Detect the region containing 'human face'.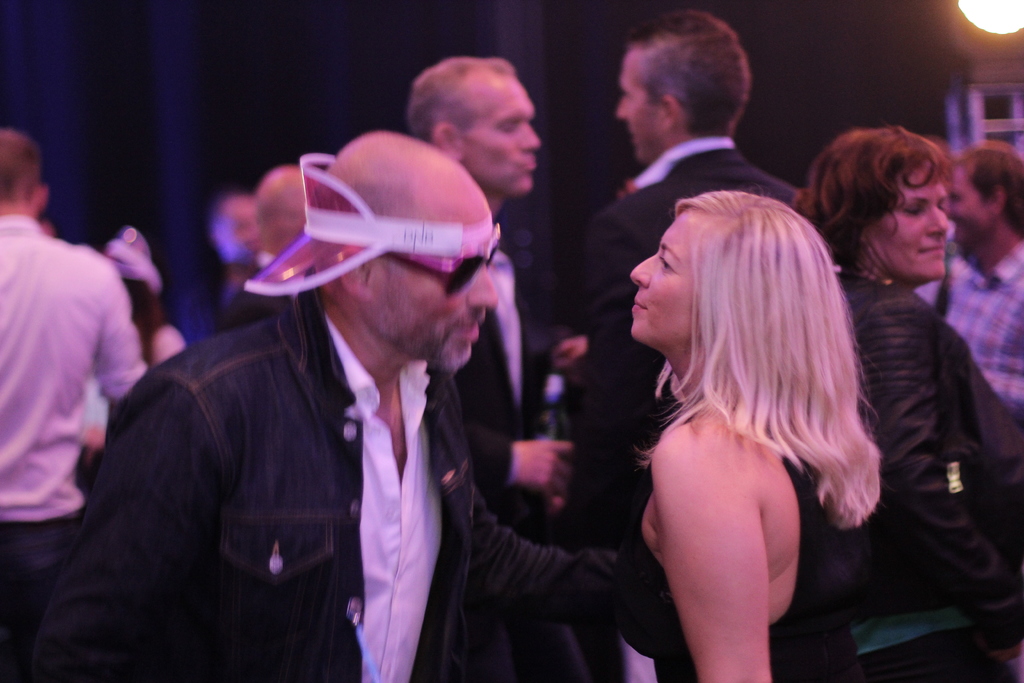
select_region(216, 204, 255, 260).
